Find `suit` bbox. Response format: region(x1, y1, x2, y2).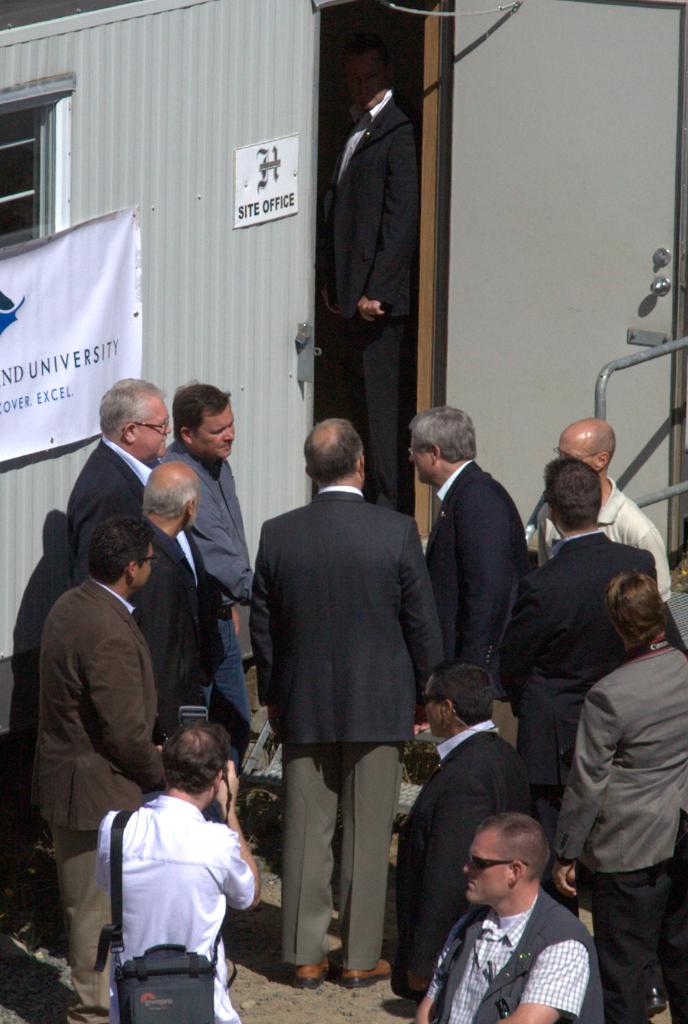
region(315, 84, 427, 494).
